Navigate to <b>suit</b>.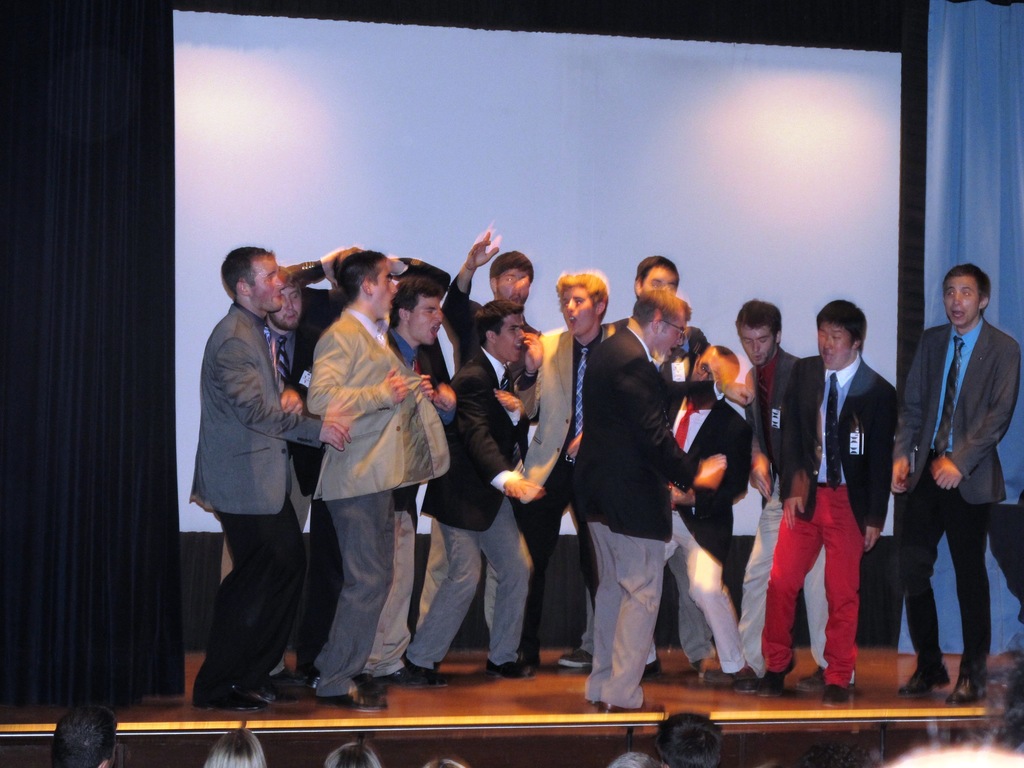
Navigation target: <bbox>276, 254, 452, 342</bbox>.
